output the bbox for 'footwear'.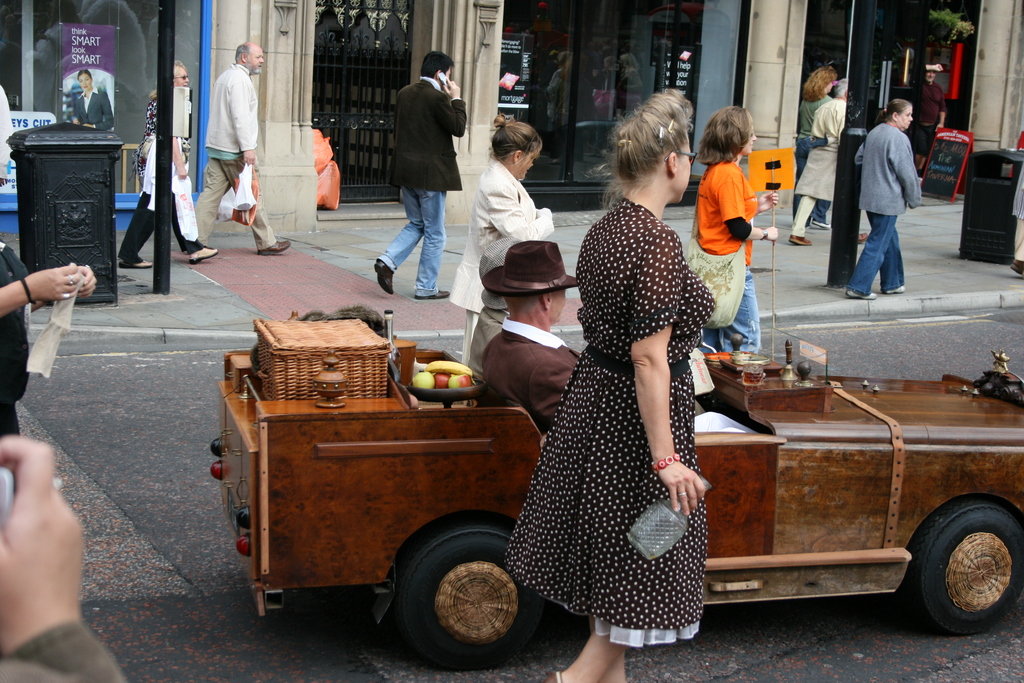
{"left": 786, "top": 235, "right": 810, "bottom": 243}.
